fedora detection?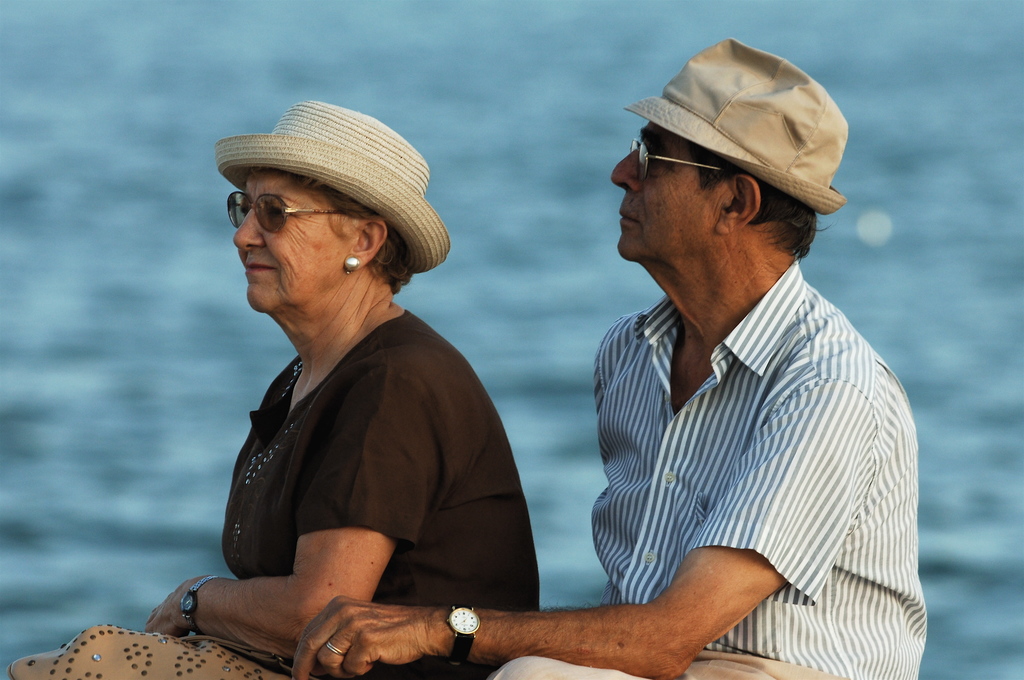
{"left": 216, "top": 99, "right": 454, "bottom": 275}
